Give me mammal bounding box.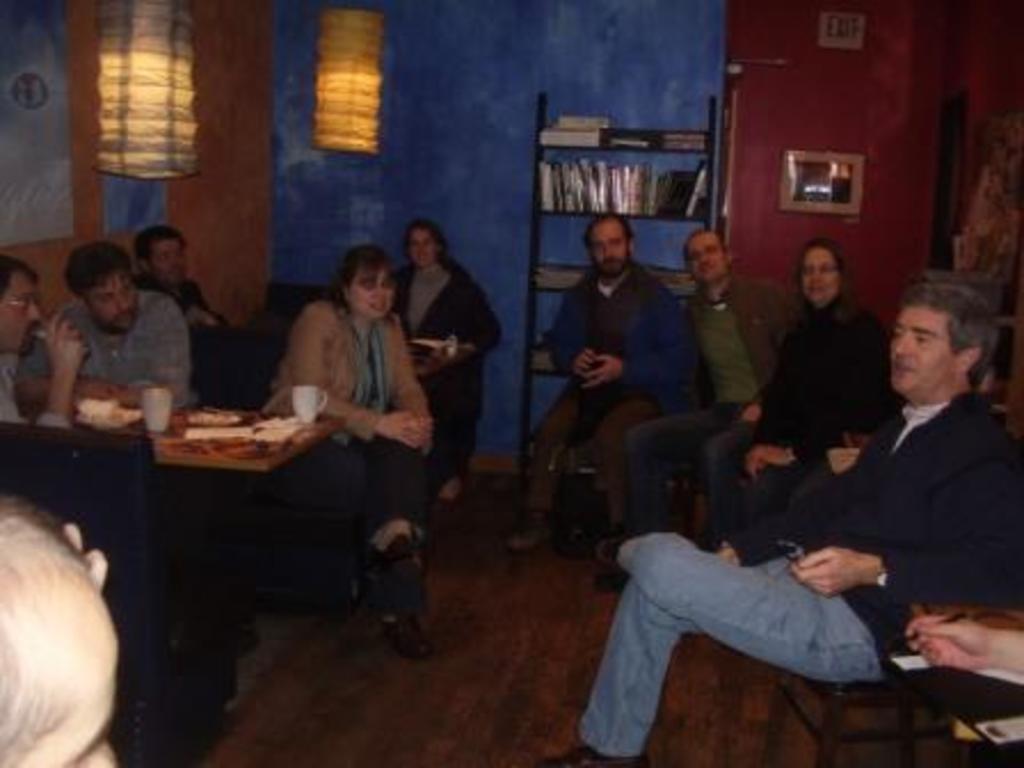
left=0, top=494, right=126, bottom=766.
